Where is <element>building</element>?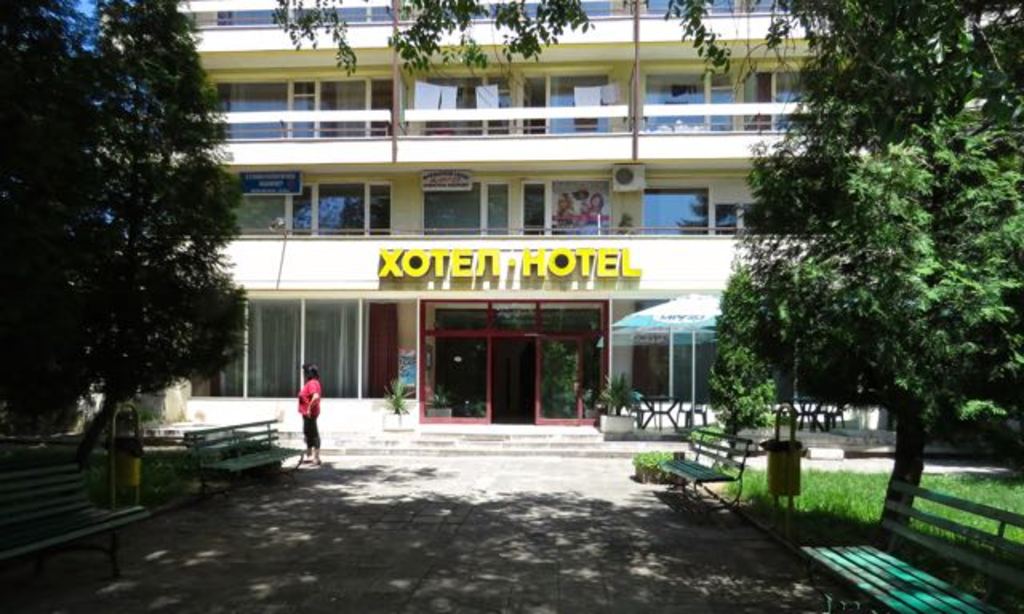
Rect(94, 0, 1016, 429).
